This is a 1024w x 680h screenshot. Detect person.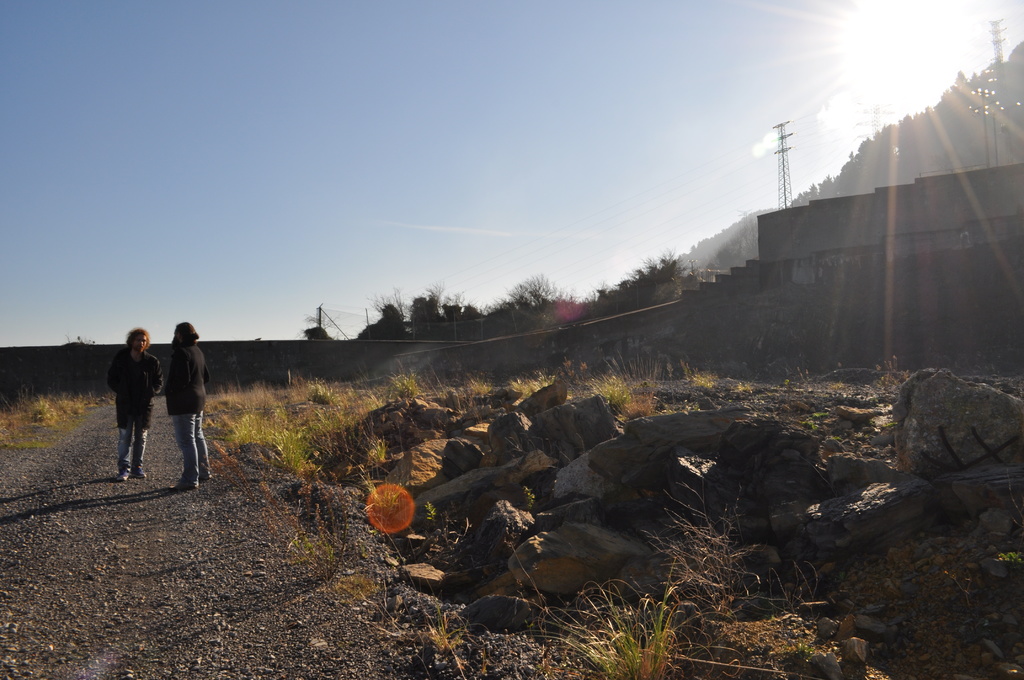
bbox=[156, 320, 218, 492].
